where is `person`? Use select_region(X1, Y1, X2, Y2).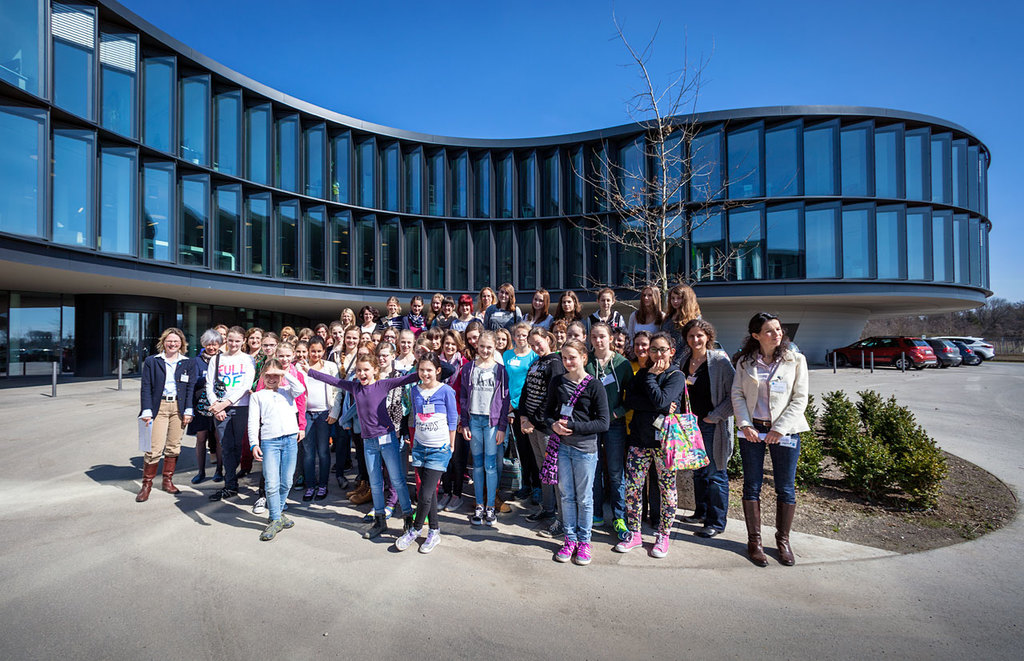
select_region(394, 359, 458, 542).
